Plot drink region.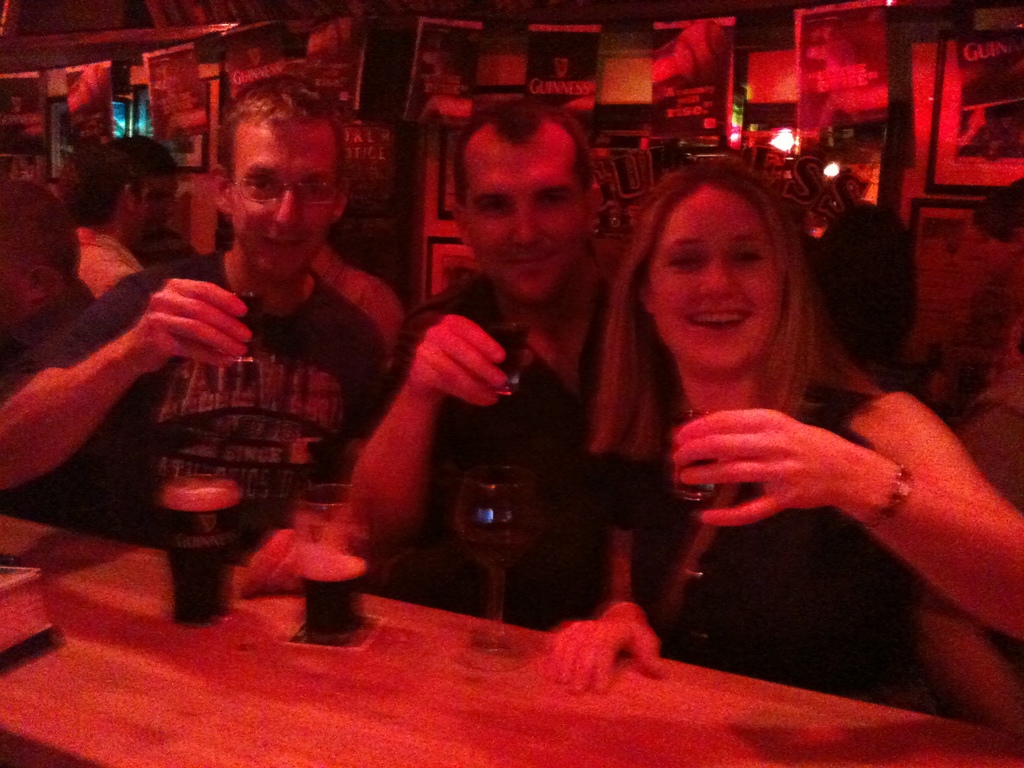
Plotted at <box>303,553,366,637</box>.
